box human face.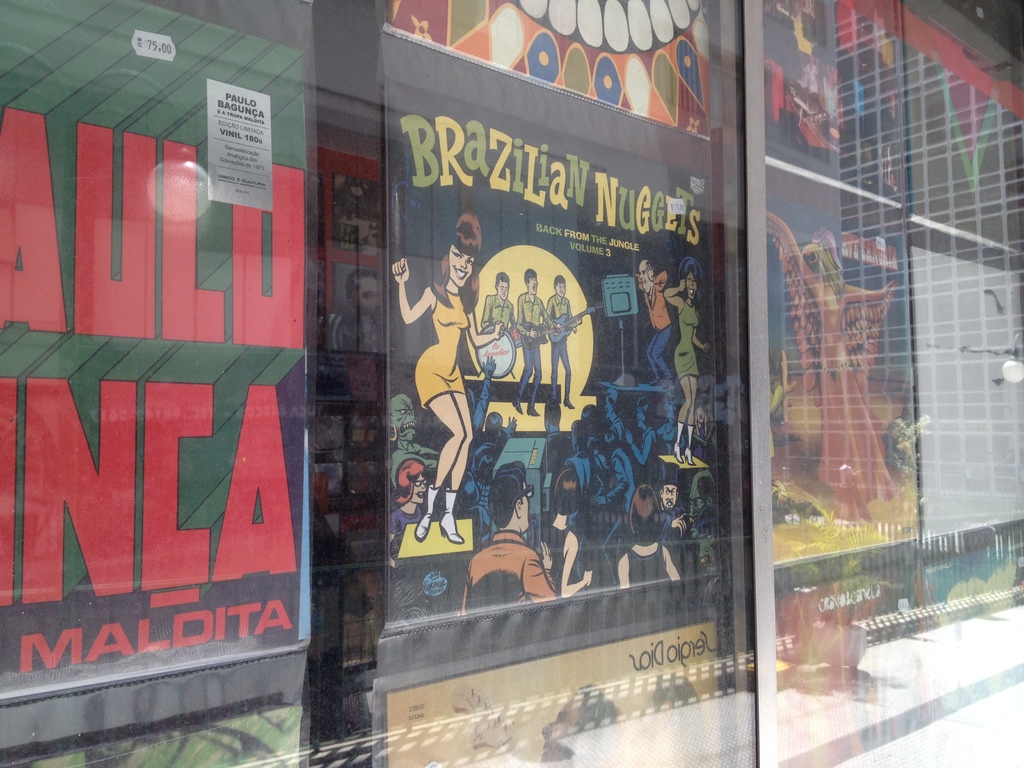
rect(523, 273, 540, 296).
